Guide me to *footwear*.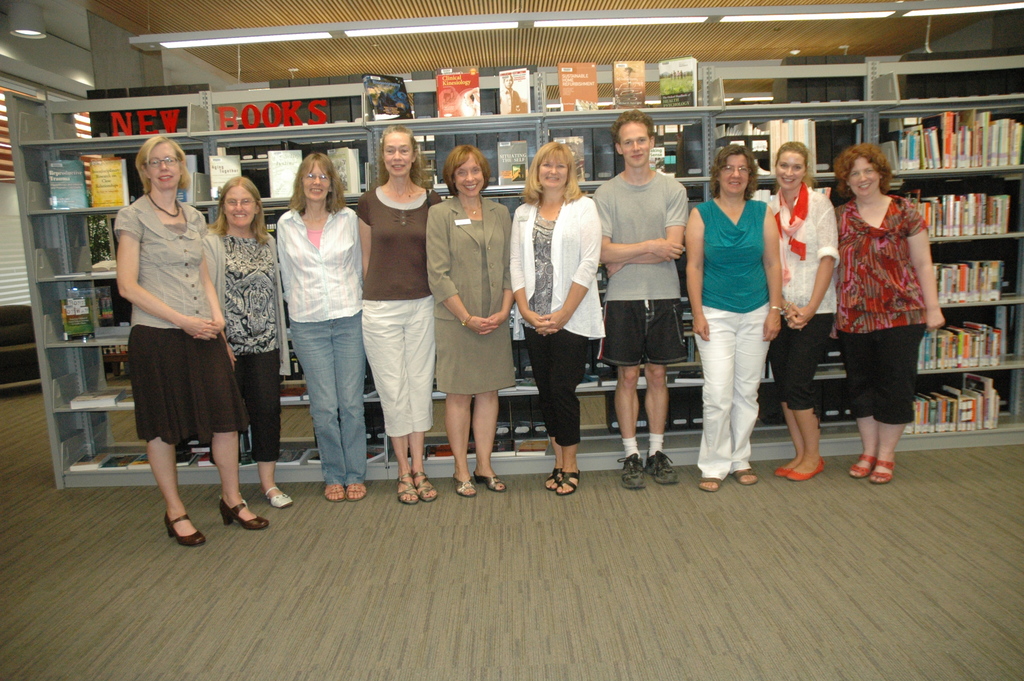
Guidance: bbox=[556, 468, 582, 499].
